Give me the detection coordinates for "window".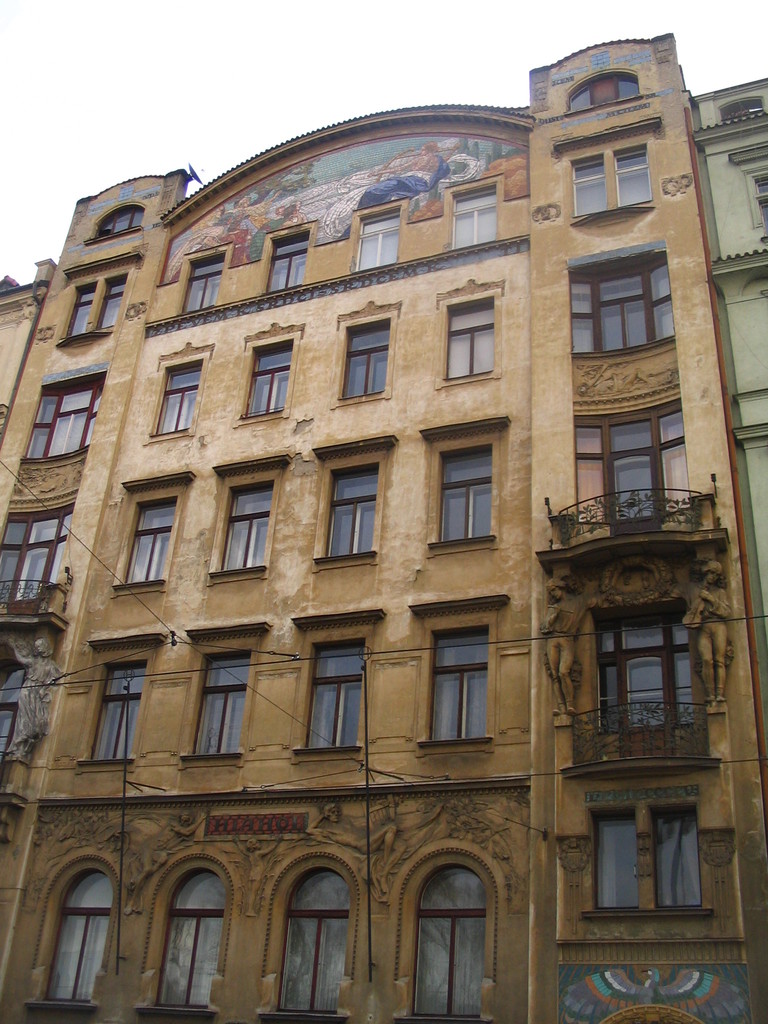
box(177, 244, 226, 312).
